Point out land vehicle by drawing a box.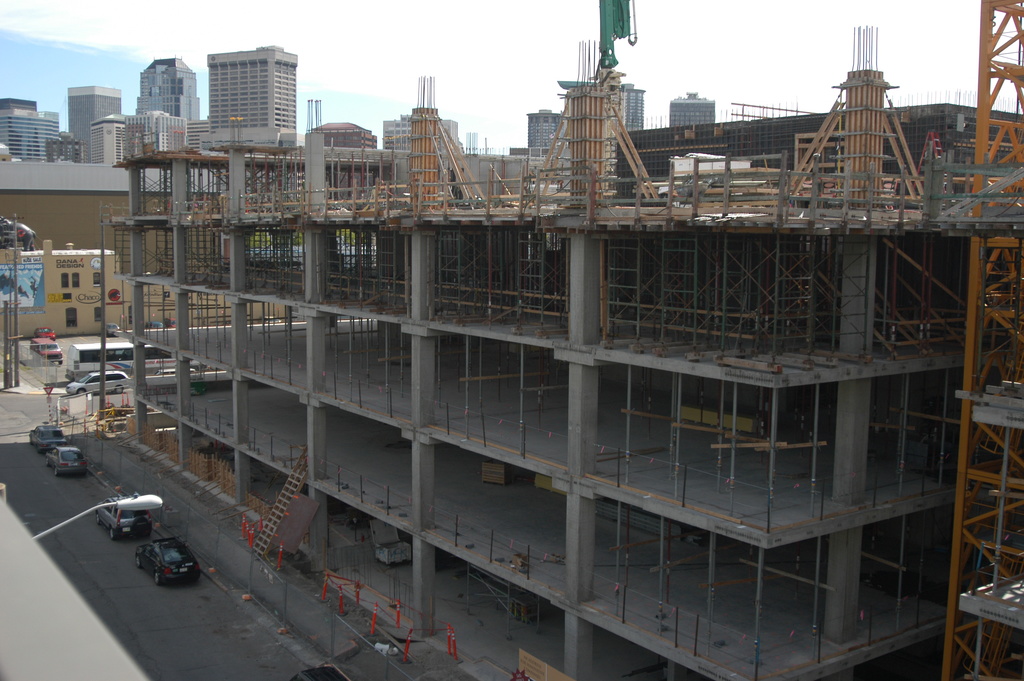
box(95, 498, 152, 540).
